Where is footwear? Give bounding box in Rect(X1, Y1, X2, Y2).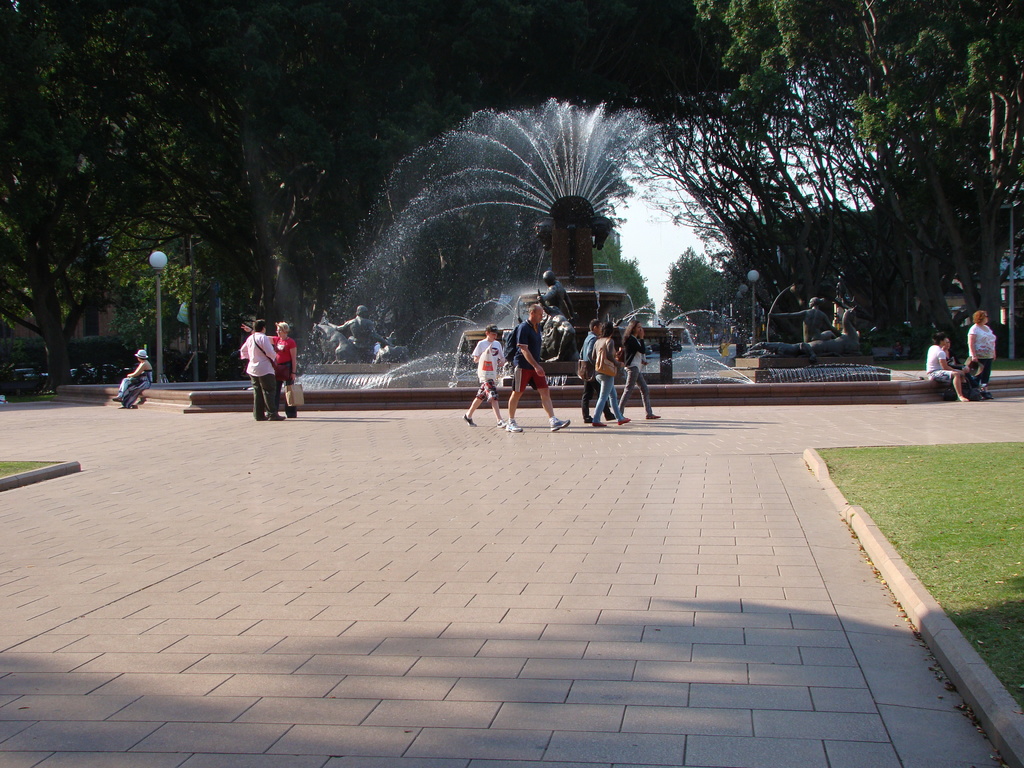
Rect(593, 420, 609, 426).
